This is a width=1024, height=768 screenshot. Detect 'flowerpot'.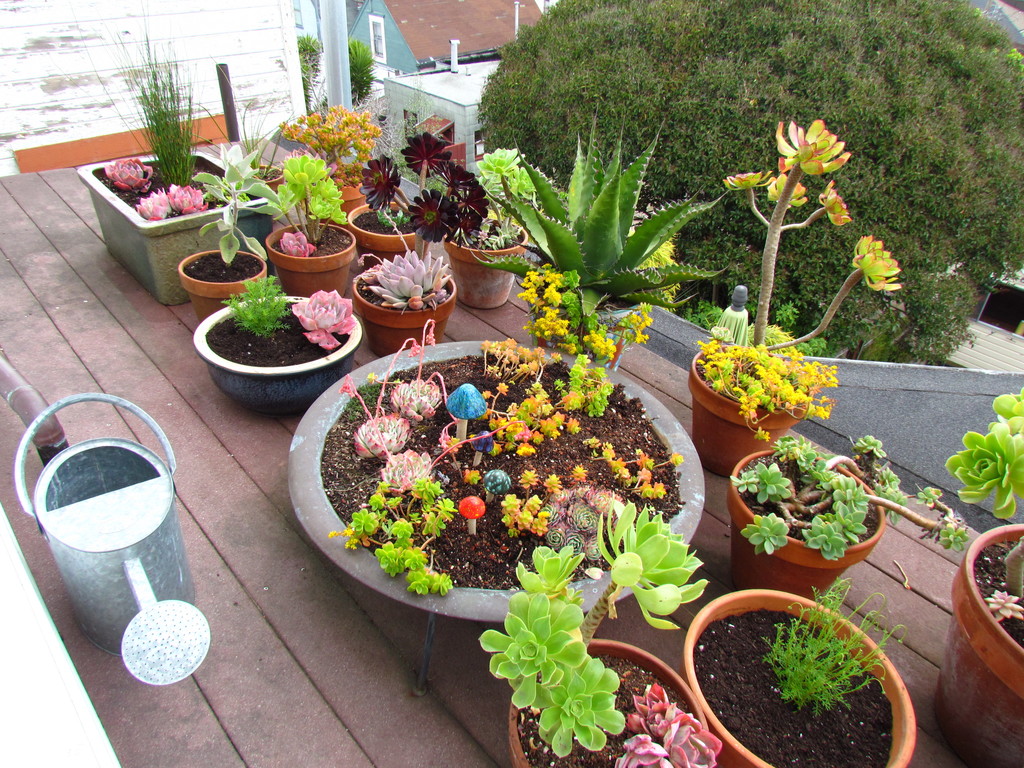
932 518 1023 767.
